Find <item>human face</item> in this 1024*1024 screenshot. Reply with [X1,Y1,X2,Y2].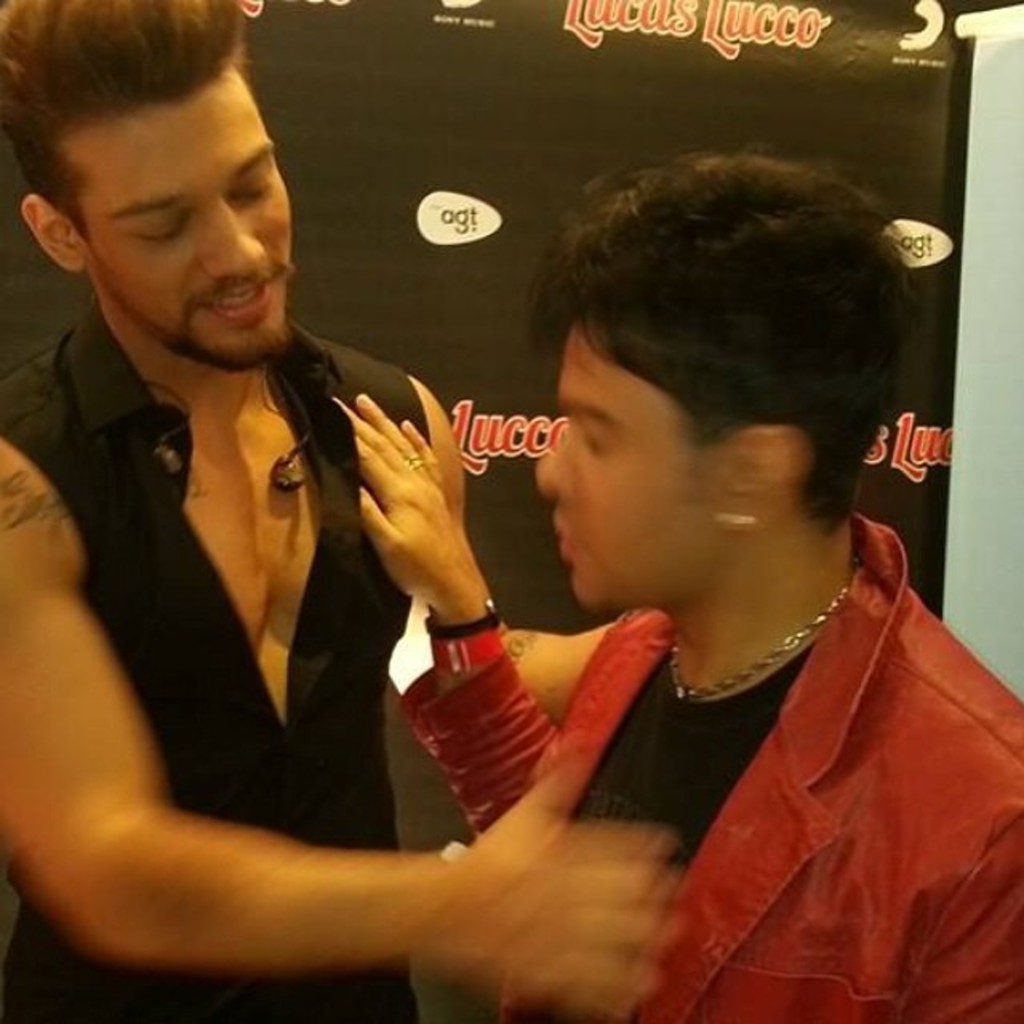
[62,67,290,341].
